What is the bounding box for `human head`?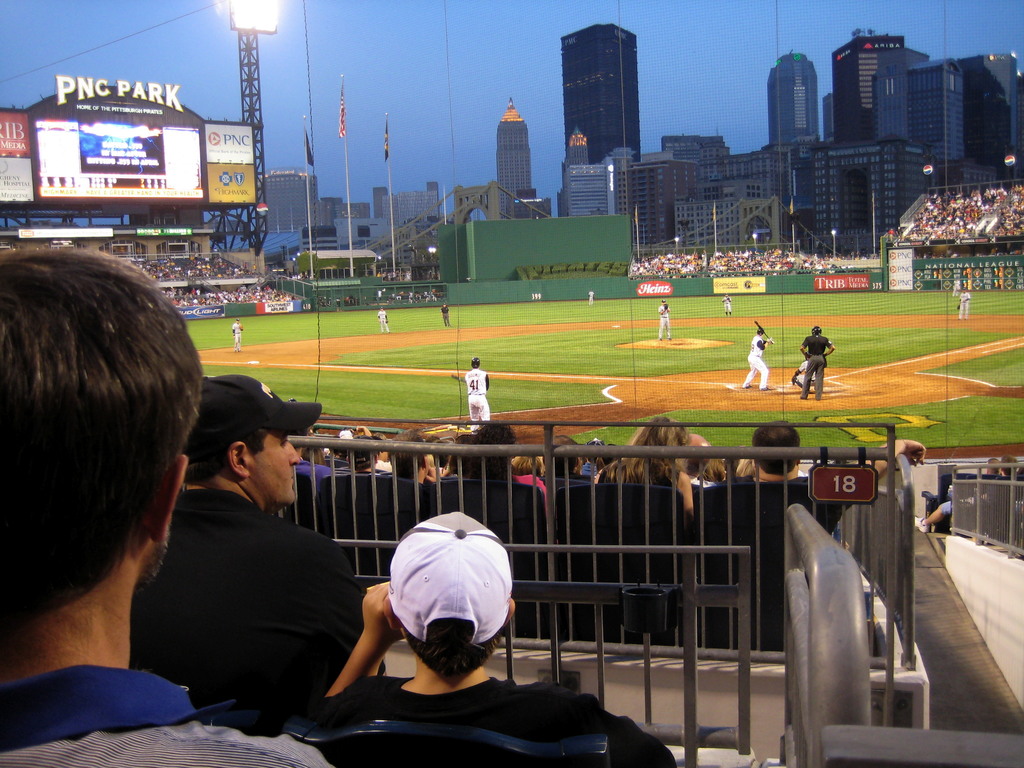
bbox=[378, 308, 385, 311].
